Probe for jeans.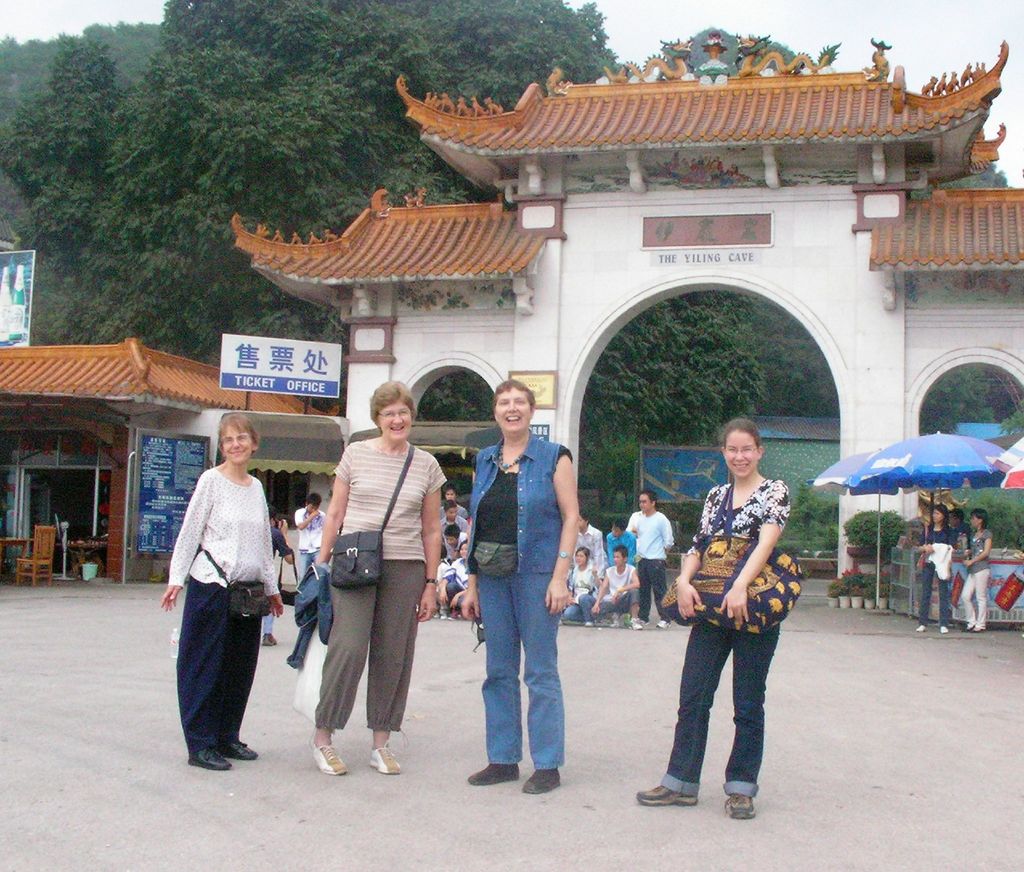
Probe result: pyautogui.locateOnScreen(922, 564, 949, 625).
